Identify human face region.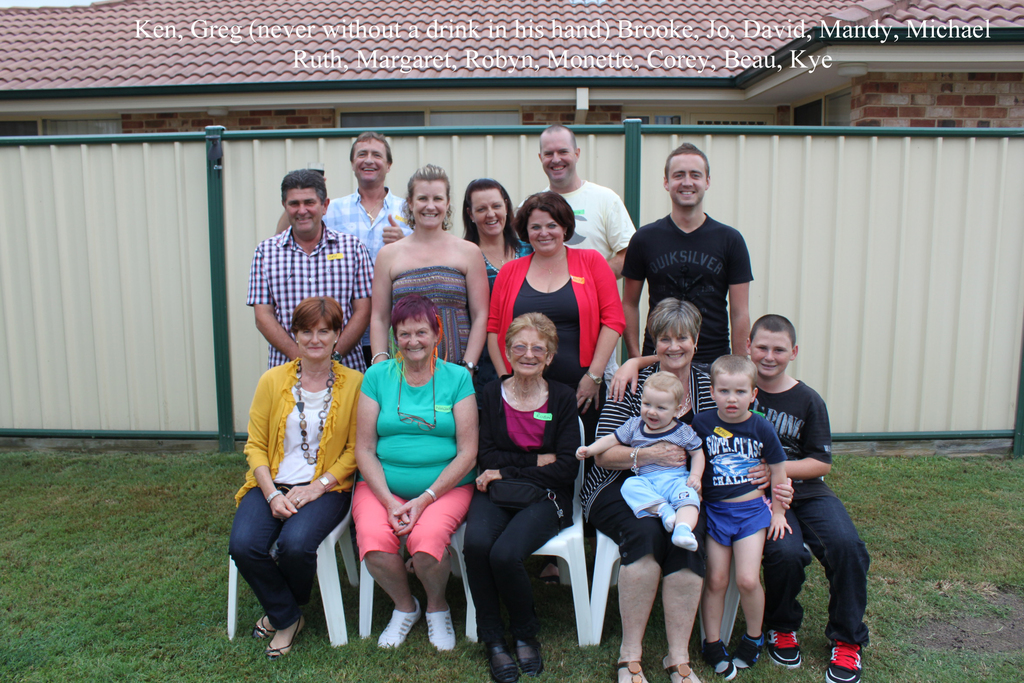
Region: [x1=751, y1=327, x2=794, y2=375].
